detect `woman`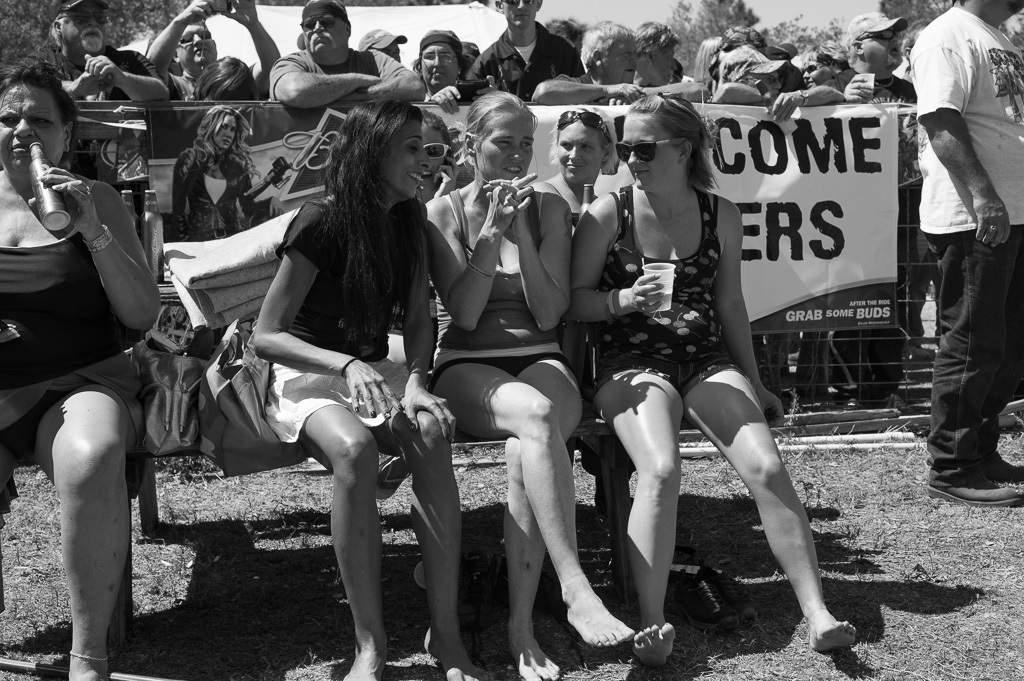
detection(531, 100, 640, 274)
